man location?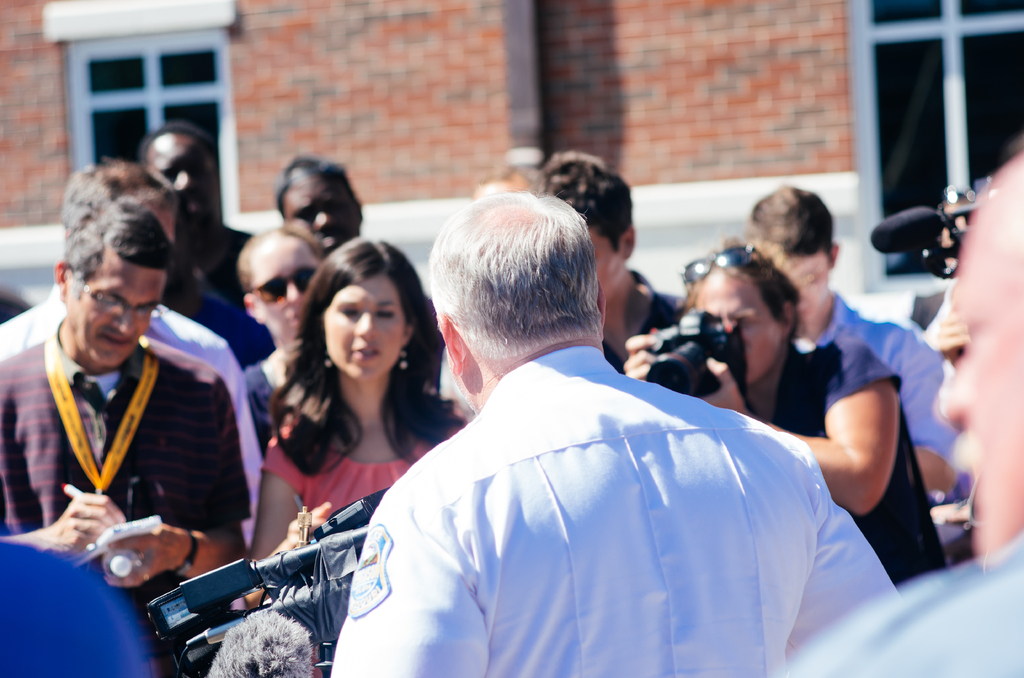
[515,149,682,381]
